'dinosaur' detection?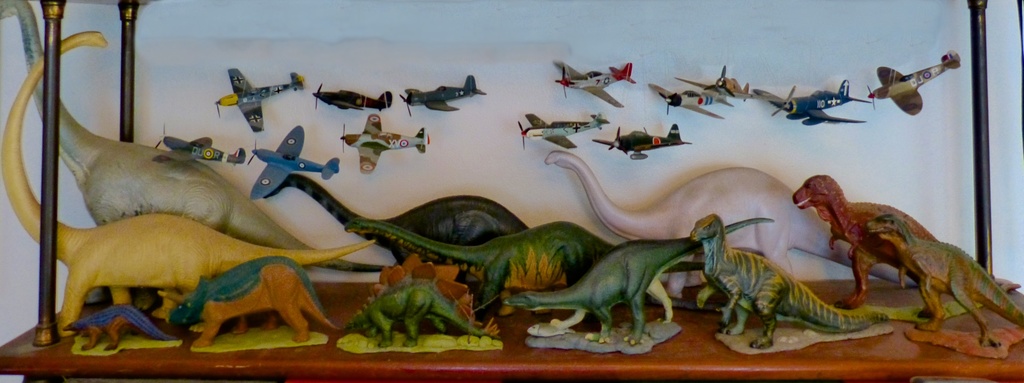
353,211,704,319
